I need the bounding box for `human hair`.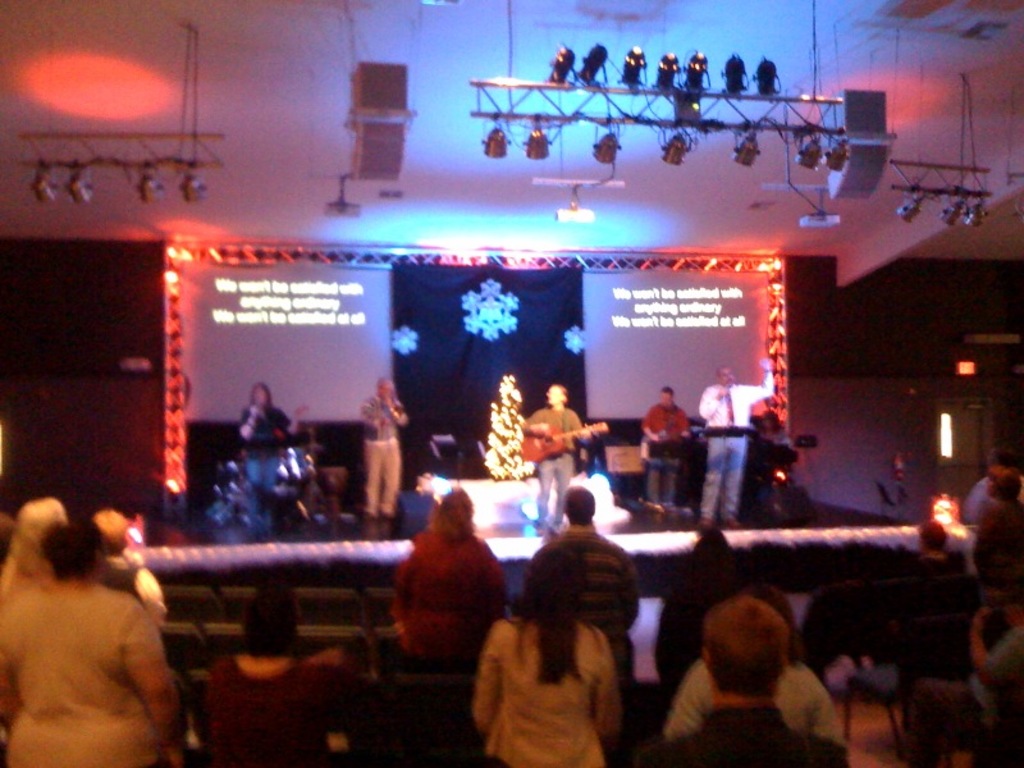
Here it is: pyautogui.locateOnScreen(698, 593, 791, 705).
